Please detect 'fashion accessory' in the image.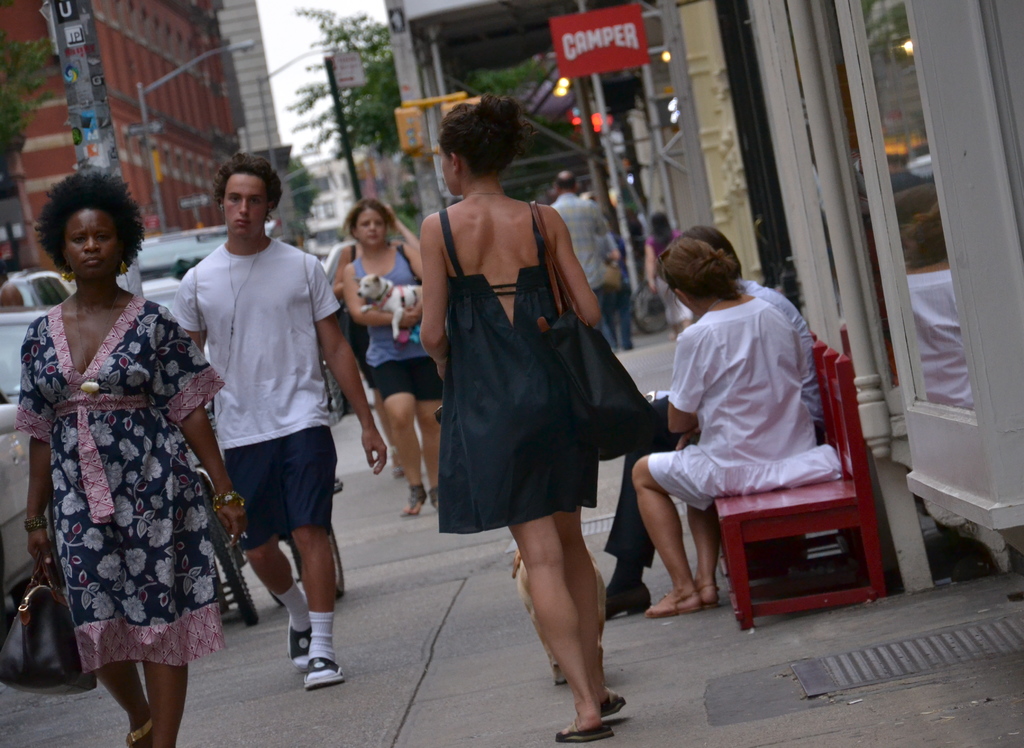
601/693/628/715.
